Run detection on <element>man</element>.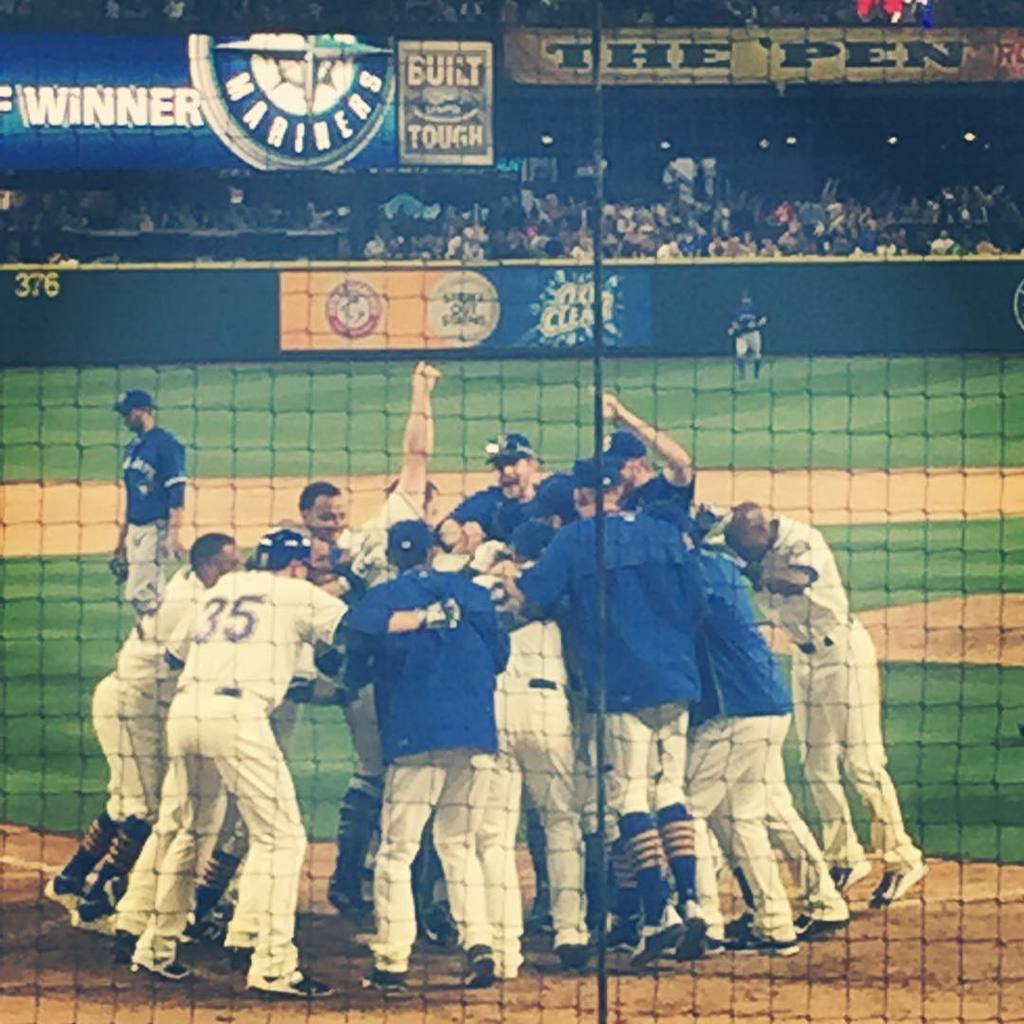
Result: Rect(729, 290, 770, 380).
